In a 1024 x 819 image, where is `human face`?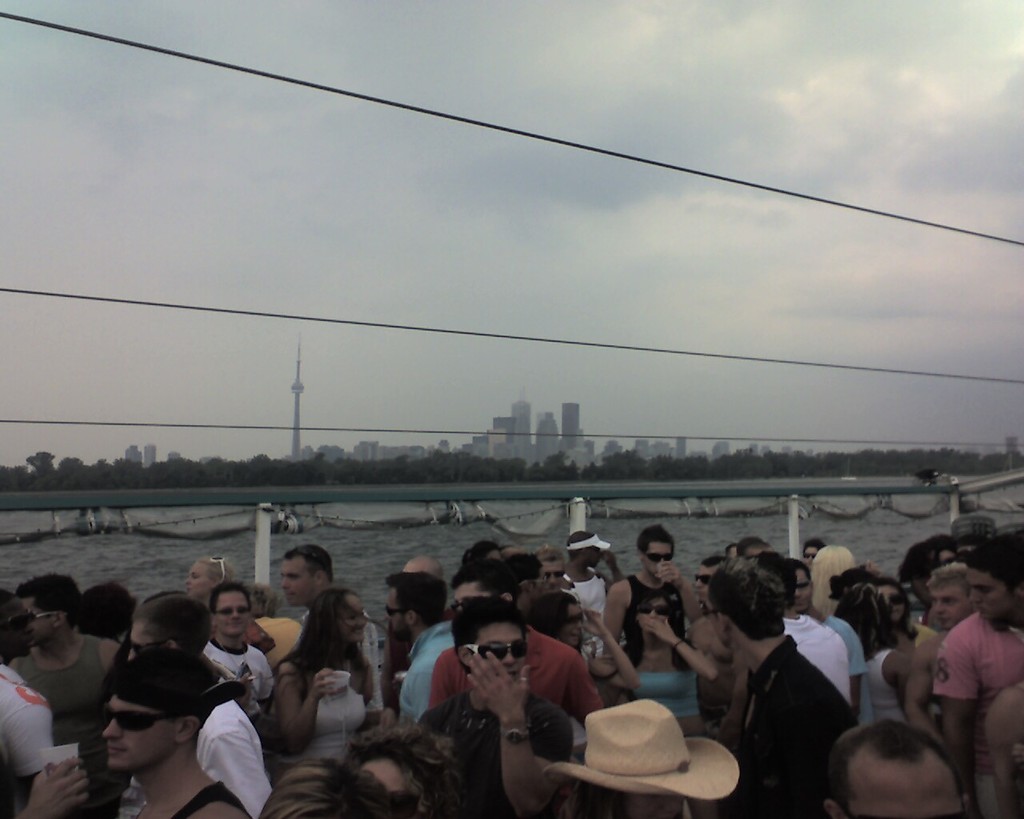
363, 756, 409, 797.
